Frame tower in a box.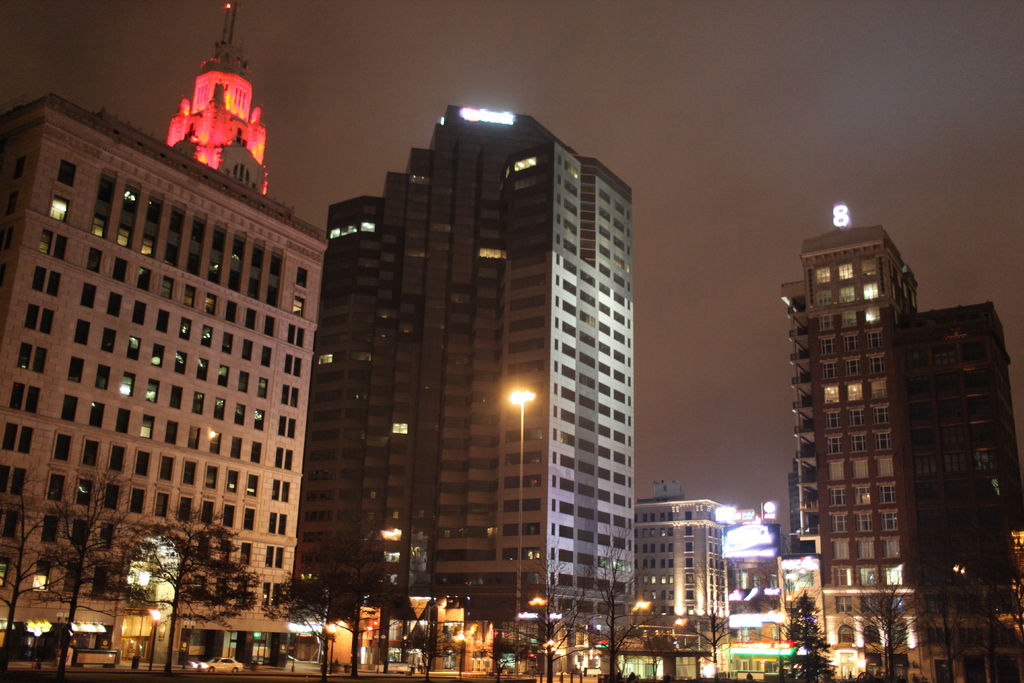
{"x1": 637, "y1": 488, "x2": 749, "y2": 682}.
